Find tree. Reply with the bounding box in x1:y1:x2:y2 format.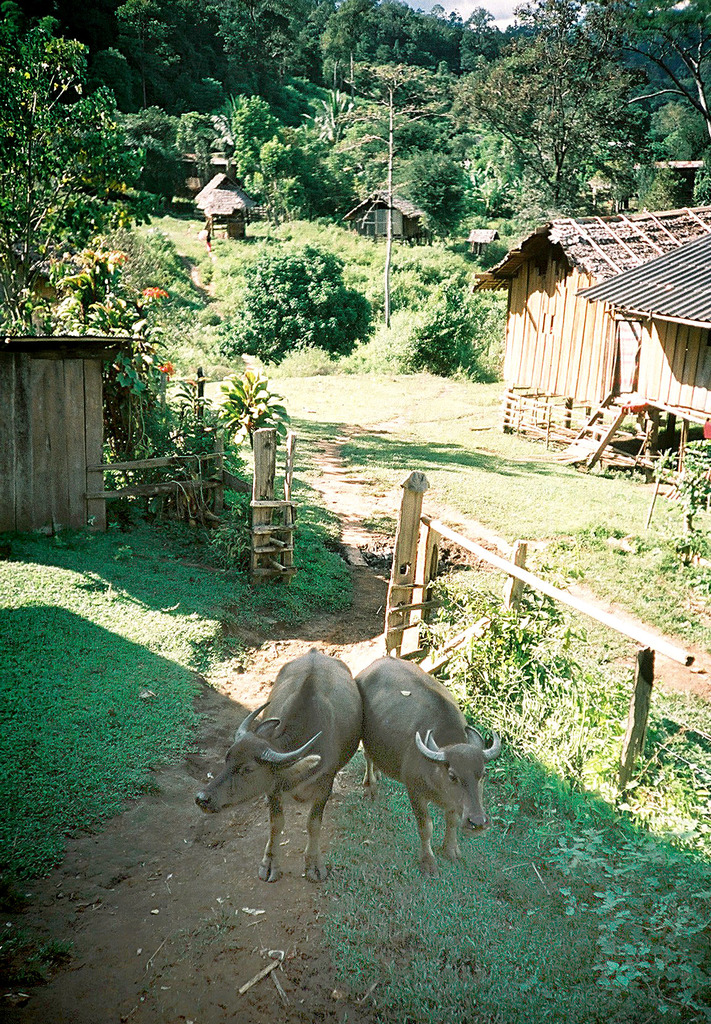
9:15:149:449.
